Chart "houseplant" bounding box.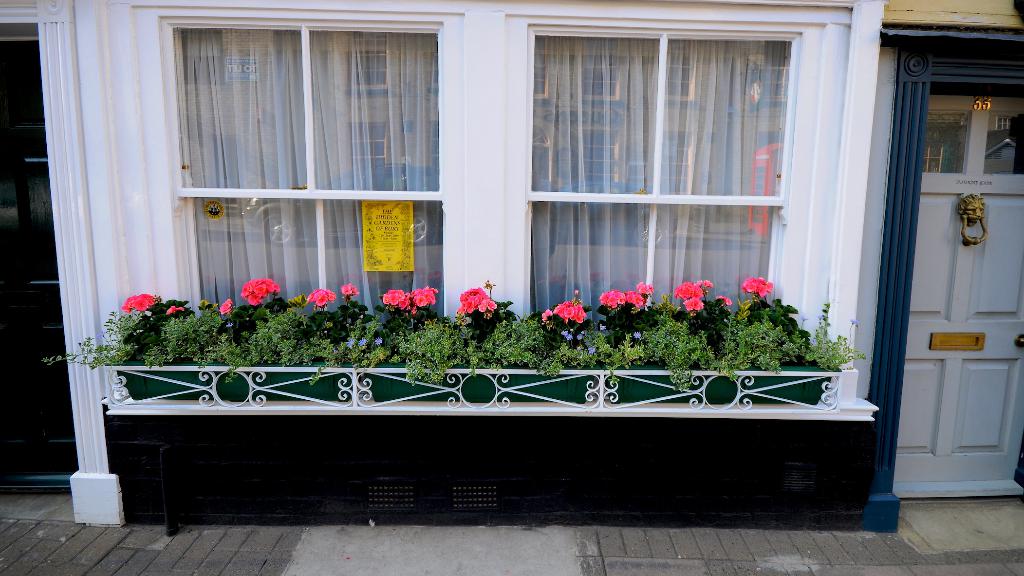
Charted: l=458, t=280, r=549, b=407.
